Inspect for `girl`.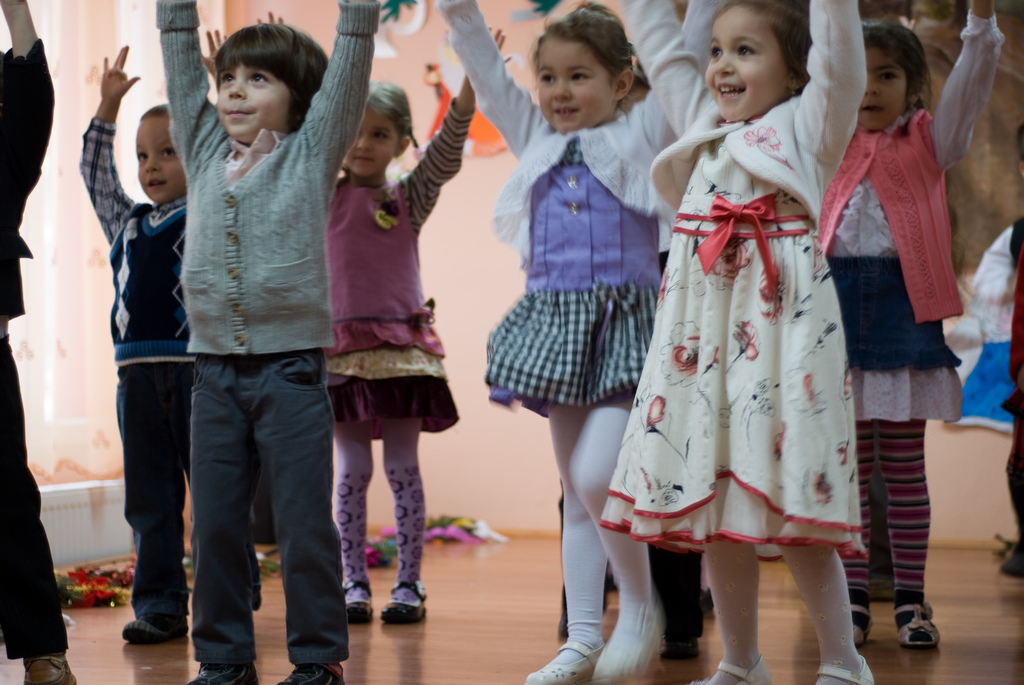
Inspection: select_region(317, 20, 513, 618).
